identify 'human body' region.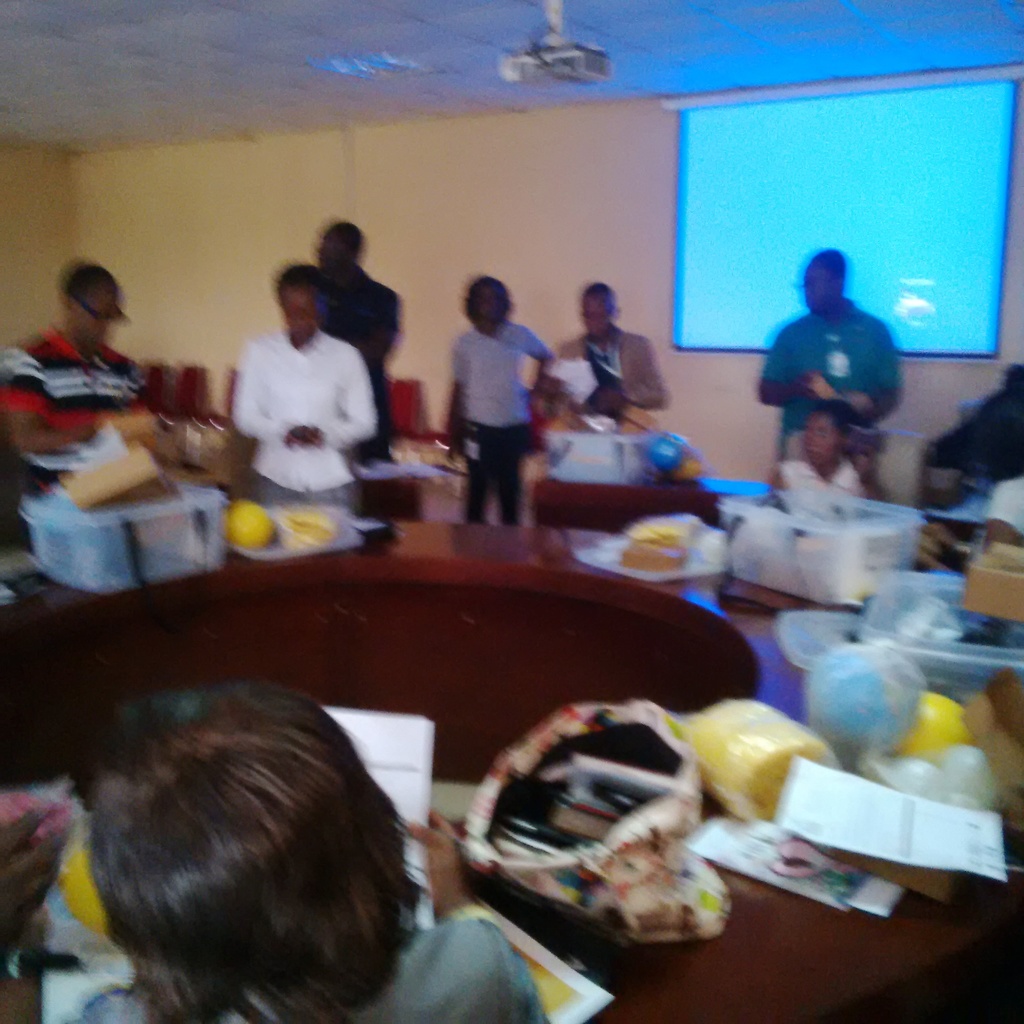
Region: bbox(0, 324, 180, 554).
